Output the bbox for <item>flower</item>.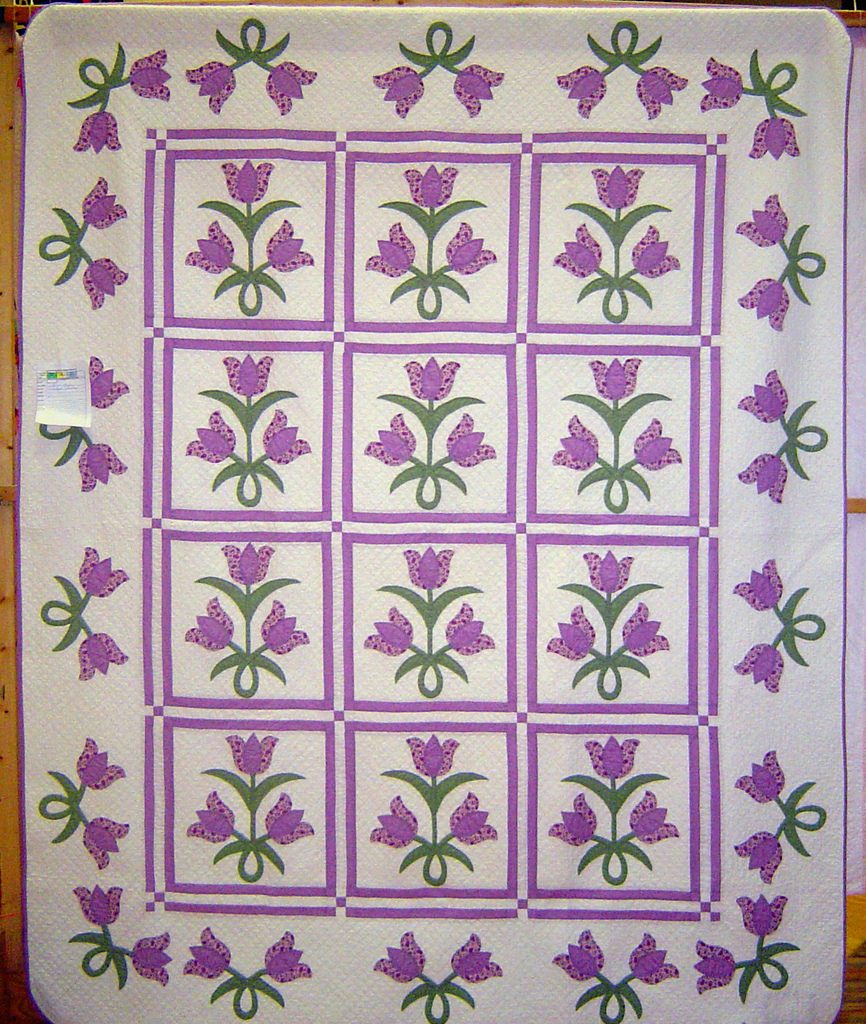
(221, 540, 282, 581).
